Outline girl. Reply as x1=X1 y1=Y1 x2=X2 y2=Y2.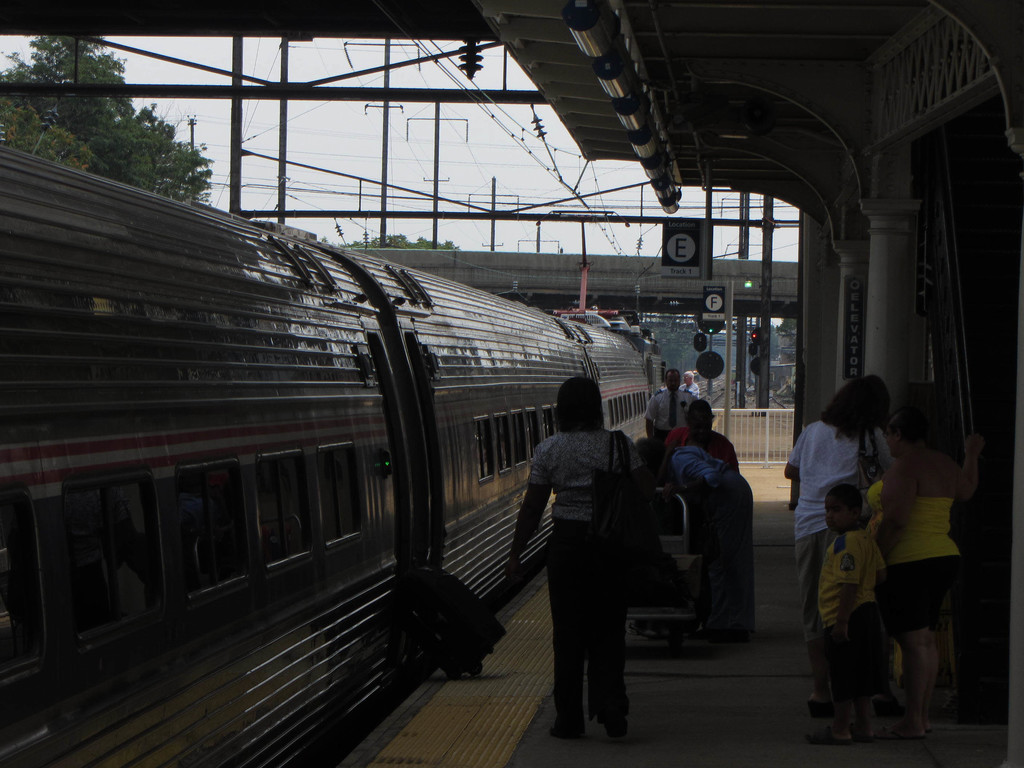
x1=864 y1=415 x2=983 y2=722.
